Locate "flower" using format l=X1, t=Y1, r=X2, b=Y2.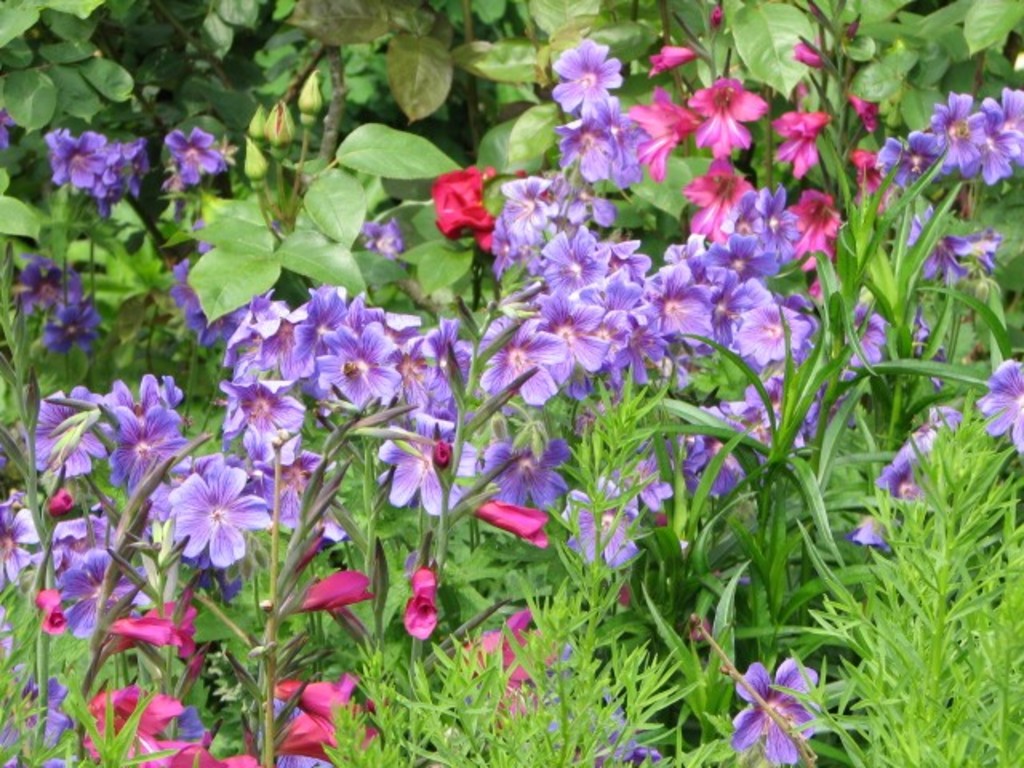
l=626, t=90, r=699, b=181.
